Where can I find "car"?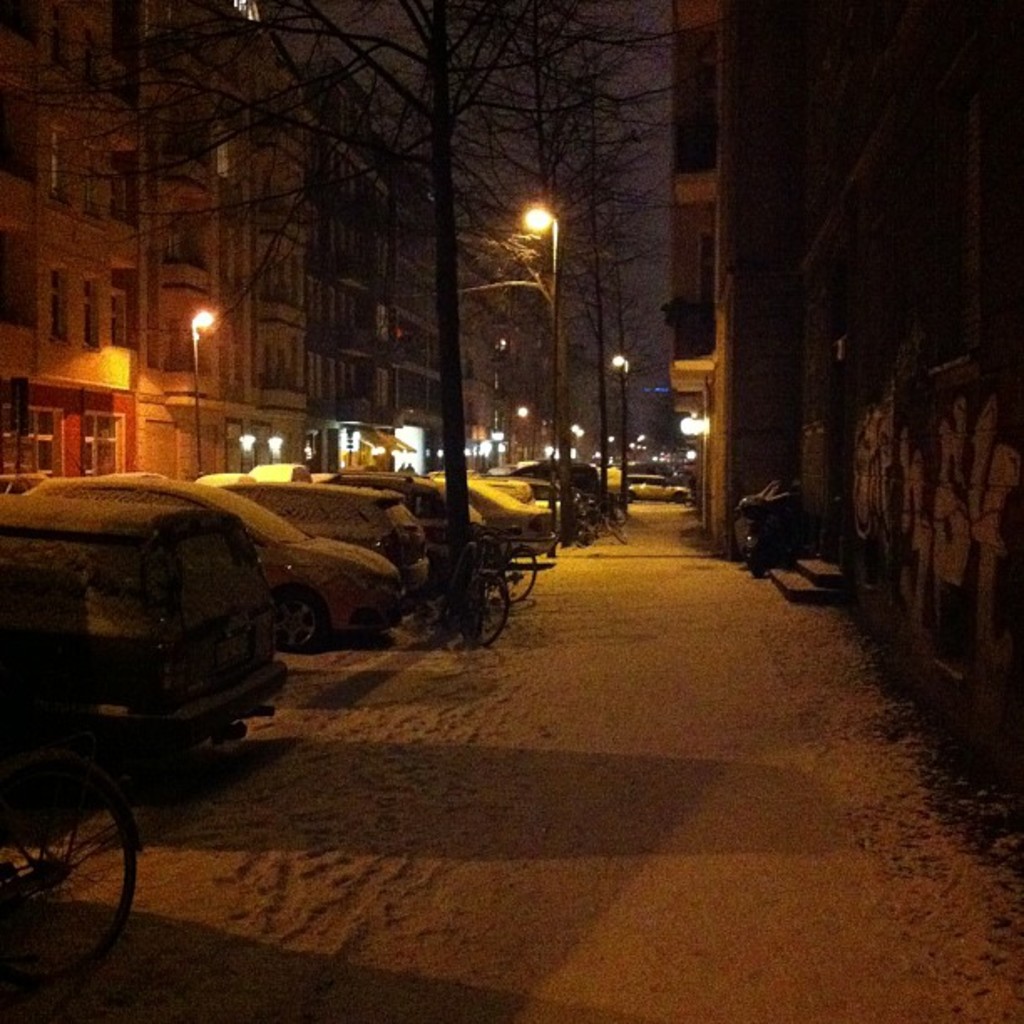
You can find it at 490,467,532,505.
